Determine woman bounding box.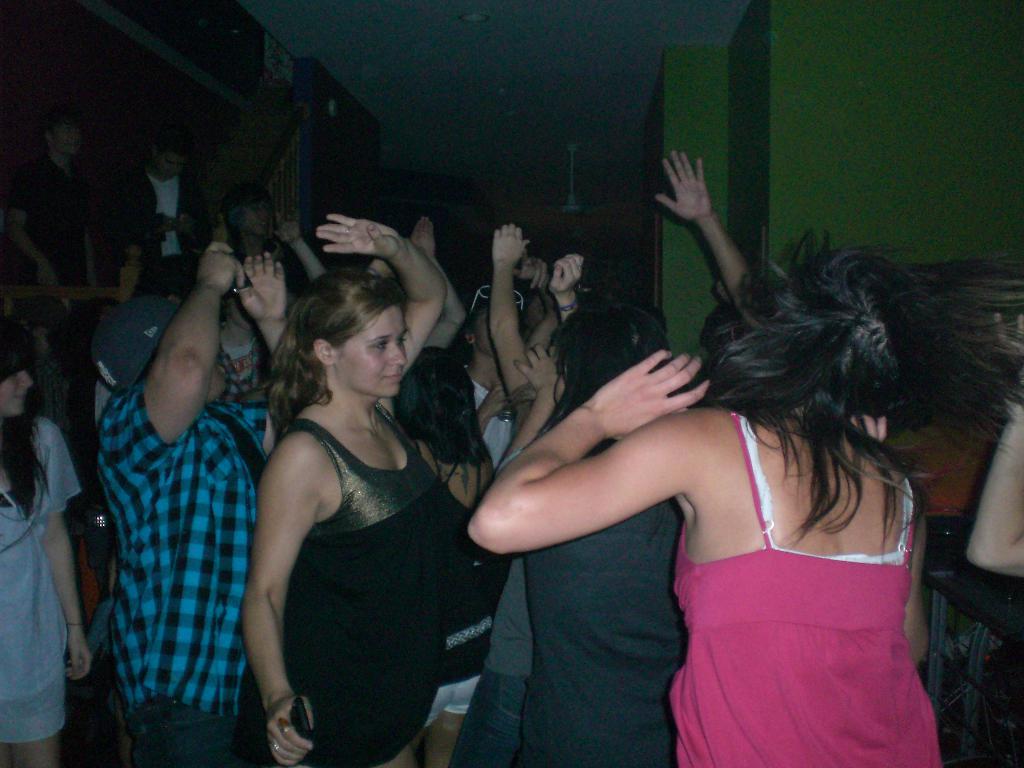
Determined: pyautogui.locateOnScreen(236, 227, 472, 767).
